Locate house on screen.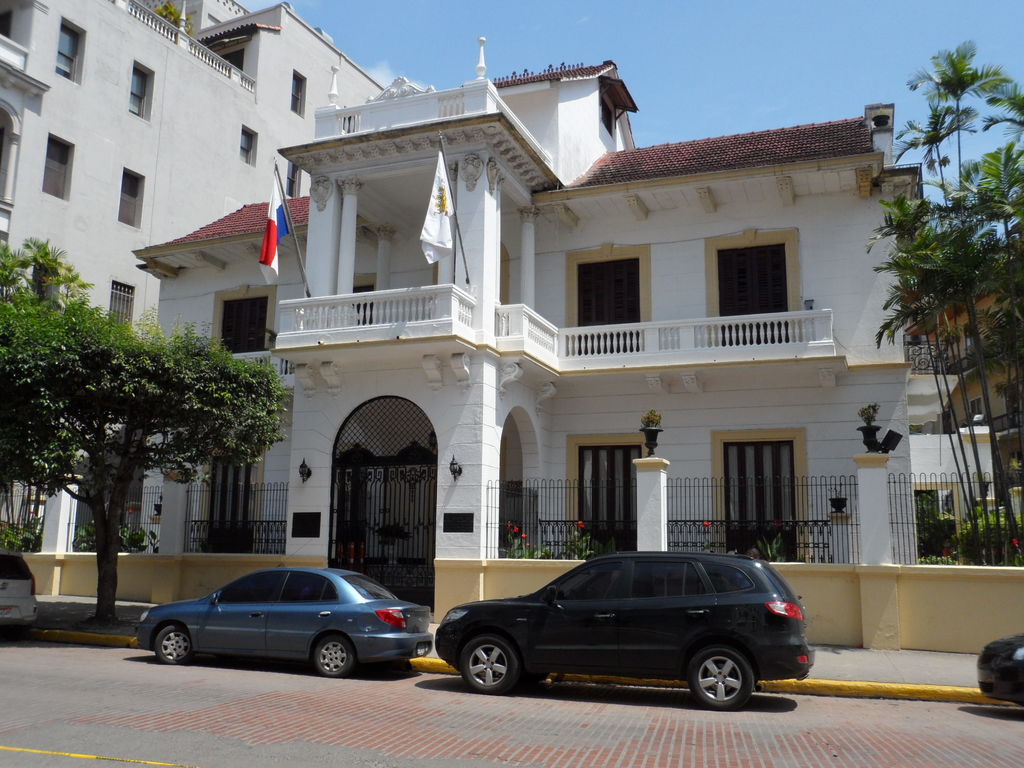
On screen at crop(110, 38, 993, 637).
